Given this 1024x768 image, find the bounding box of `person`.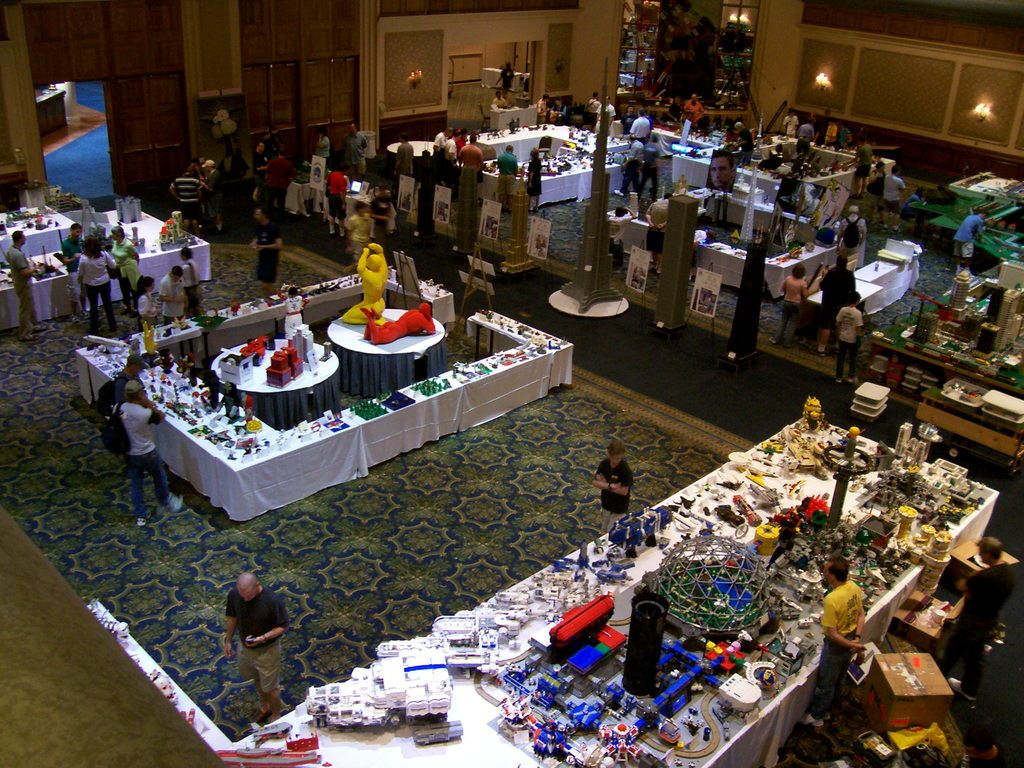
[left=456, top=137, right=488, bottom=178].
